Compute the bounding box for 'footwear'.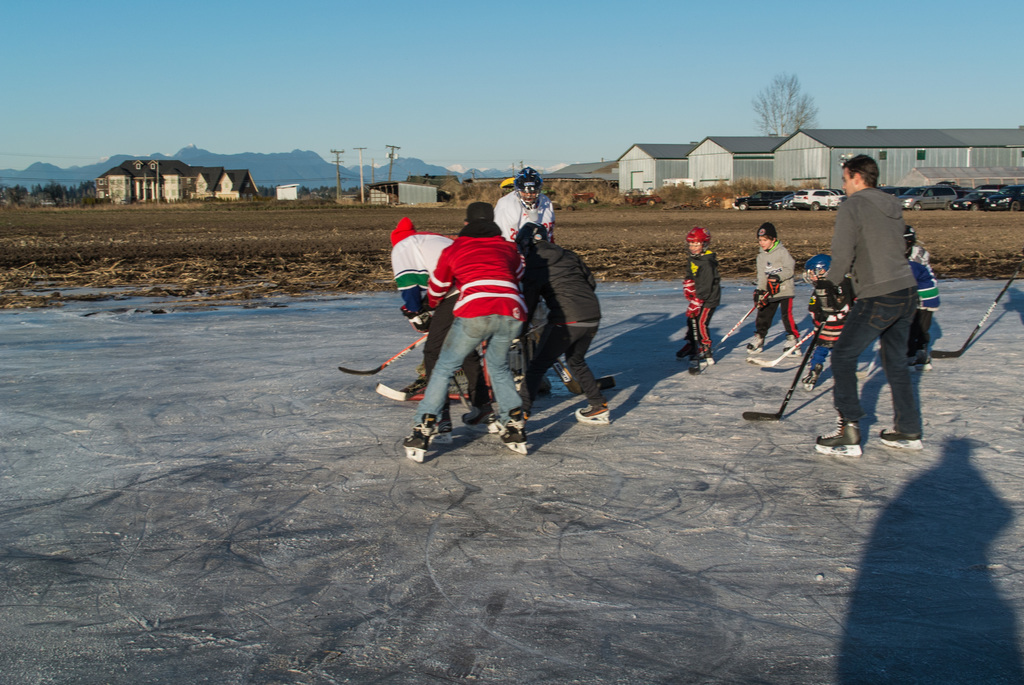
detection(462, 404, 493, 426).
